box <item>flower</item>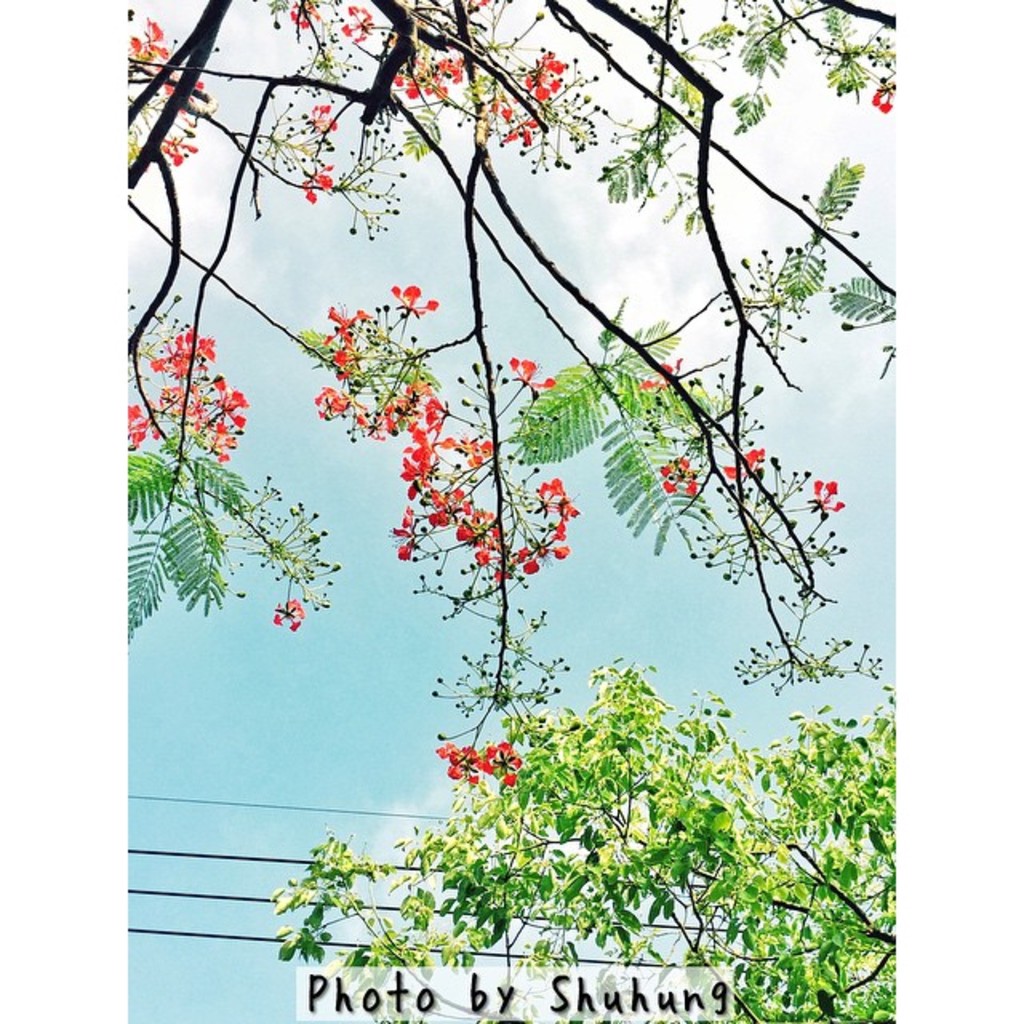
[434,56,466,78]
